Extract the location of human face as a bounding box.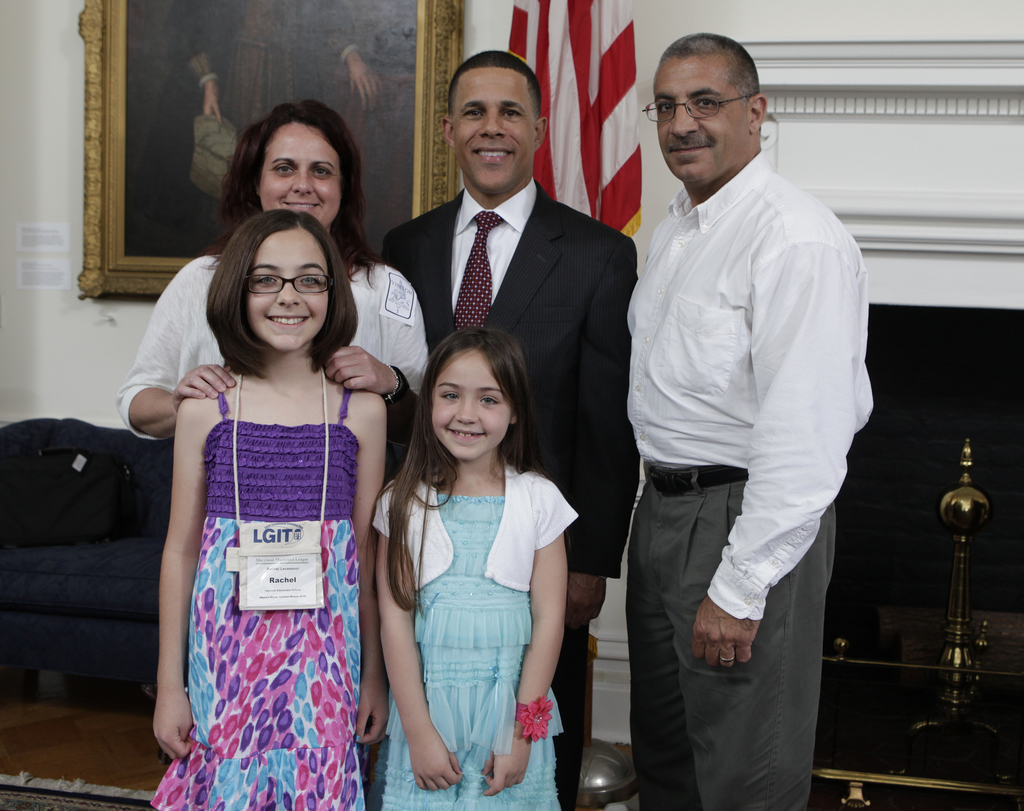
locate(246, 224, 330, 354).
